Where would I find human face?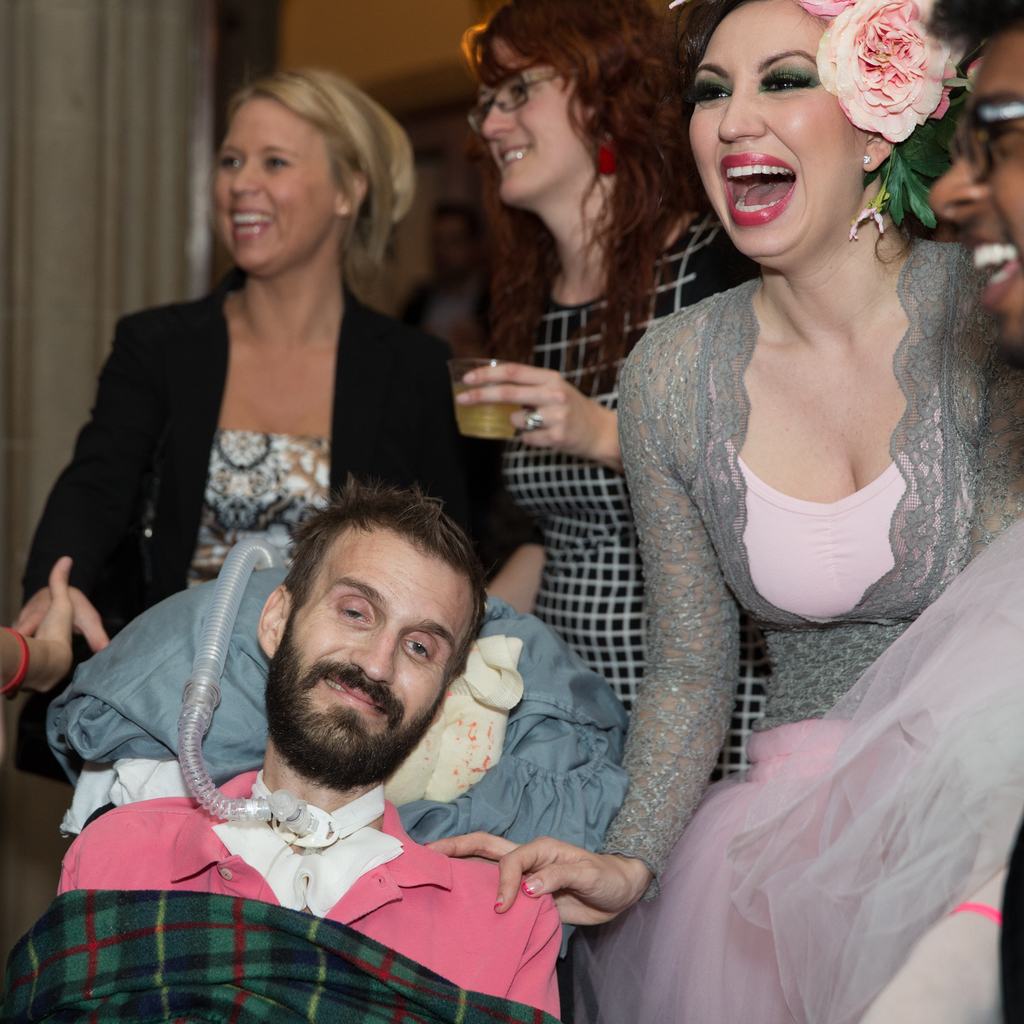
At detection(929, 34, 1023, 342).
